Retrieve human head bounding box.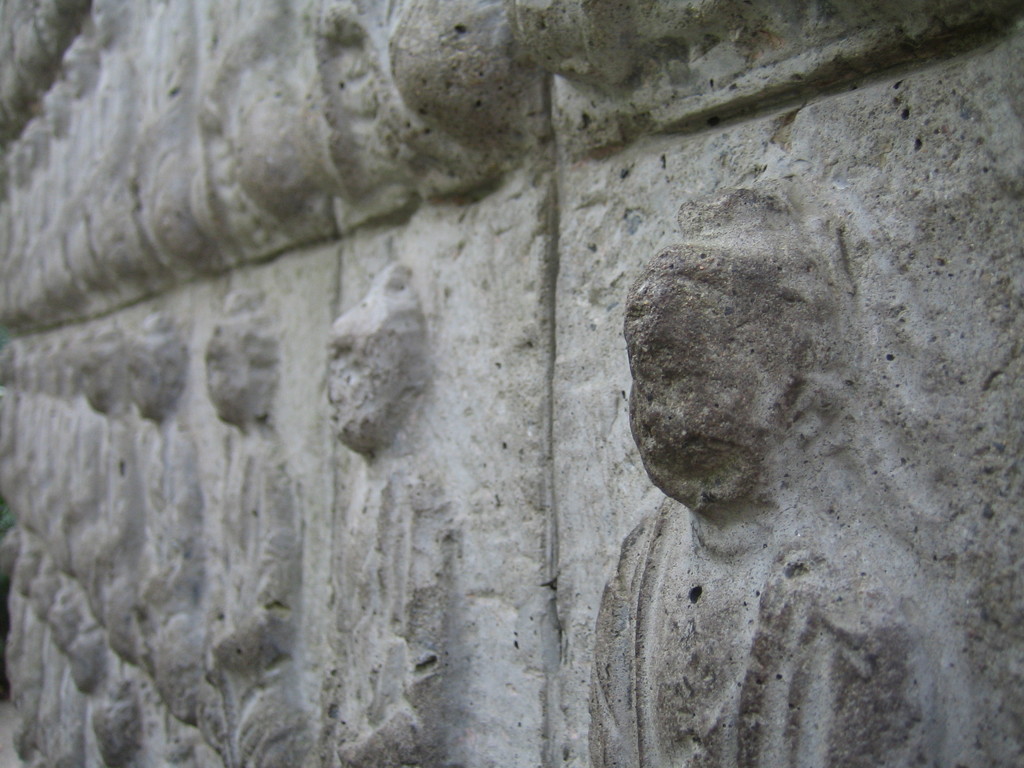
Bounding box: {"x1": 324, "y1": 260, "x2": 437, "y2": 462}.
